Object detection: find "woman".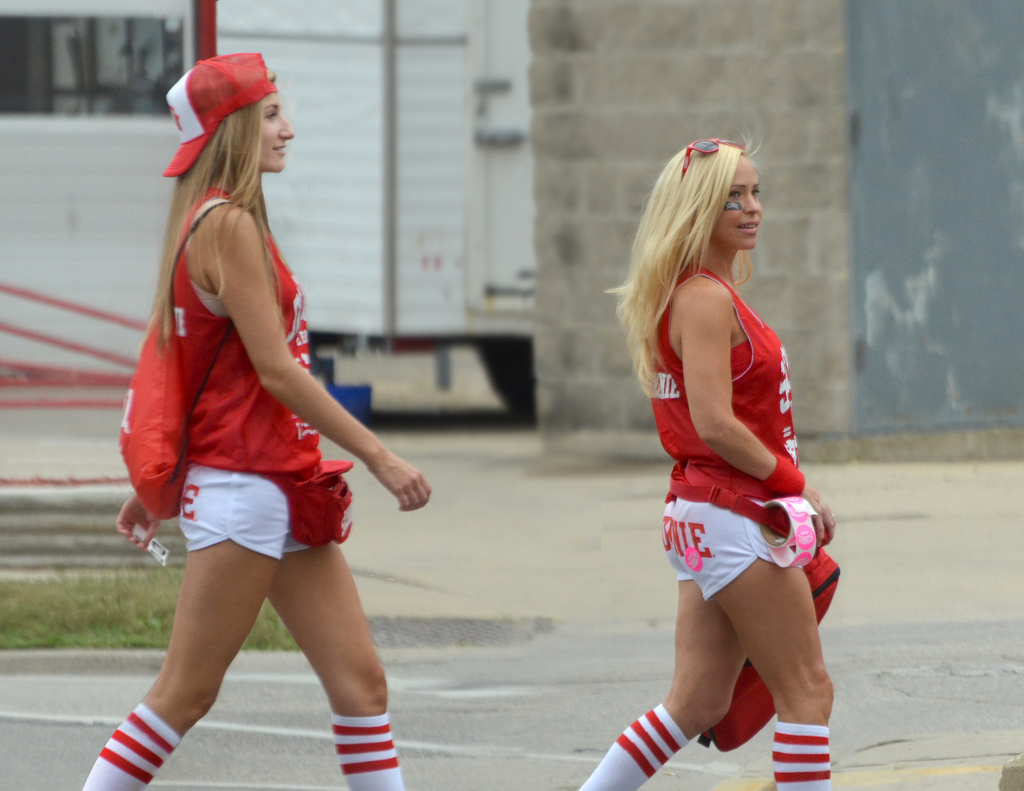
pyautogui.locateOnScreen(103, 31, 429, 762).
